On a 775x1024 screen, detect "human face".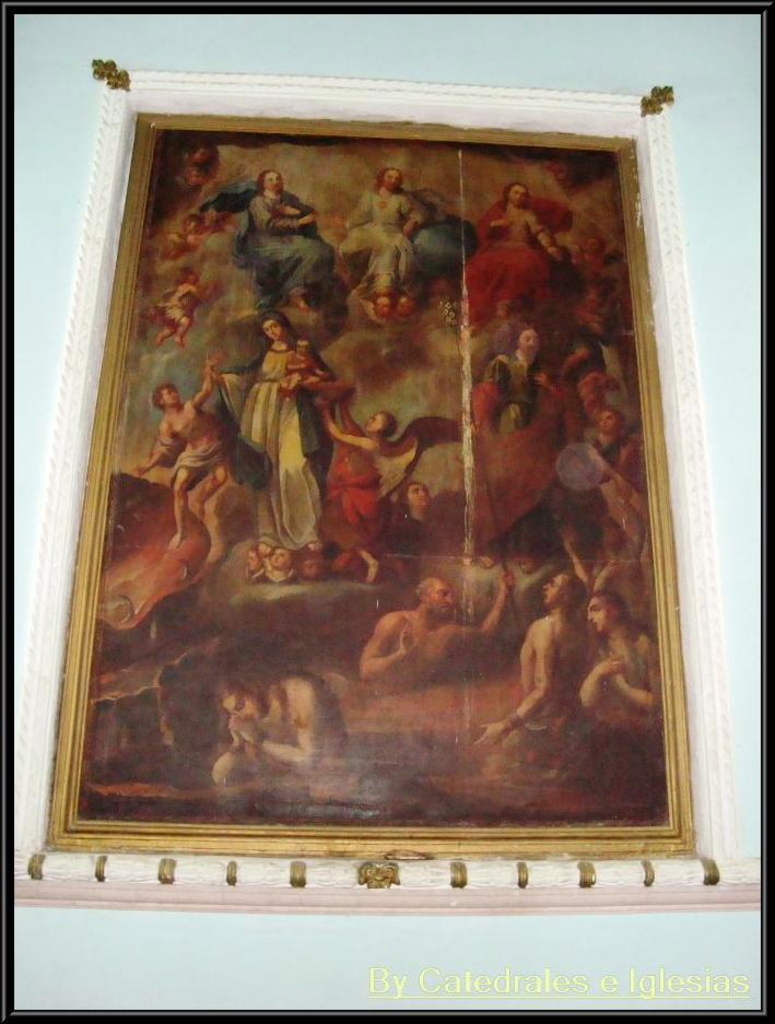
[306, 560, 326, 579].
